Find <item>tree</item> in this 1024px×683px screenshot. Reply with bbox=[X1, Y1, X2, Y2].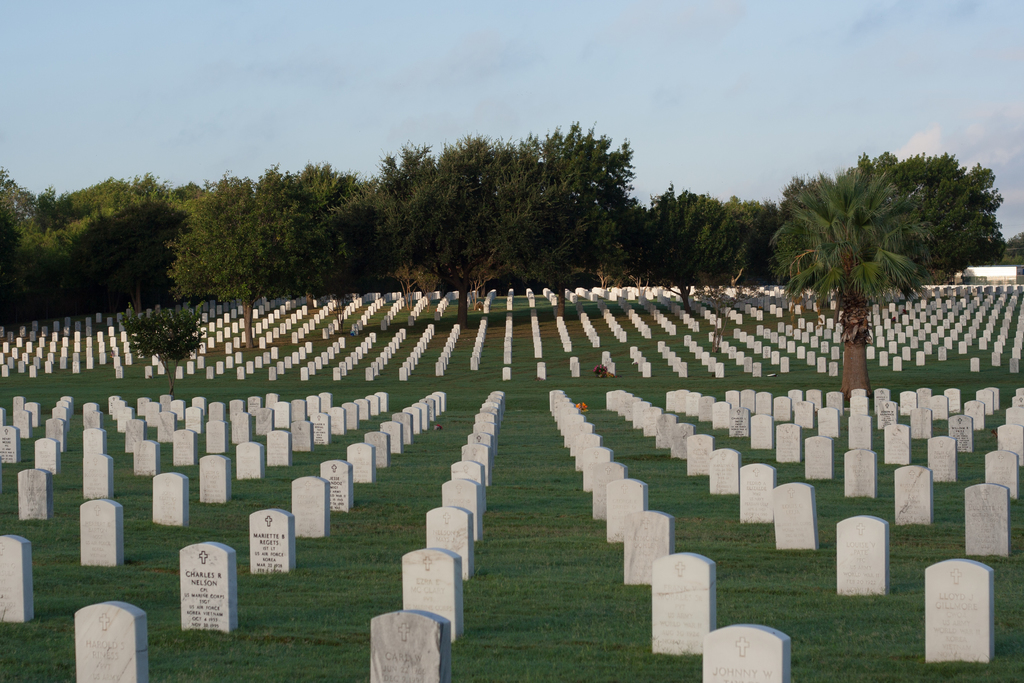
bbox=[383, 136, 431, 288].
